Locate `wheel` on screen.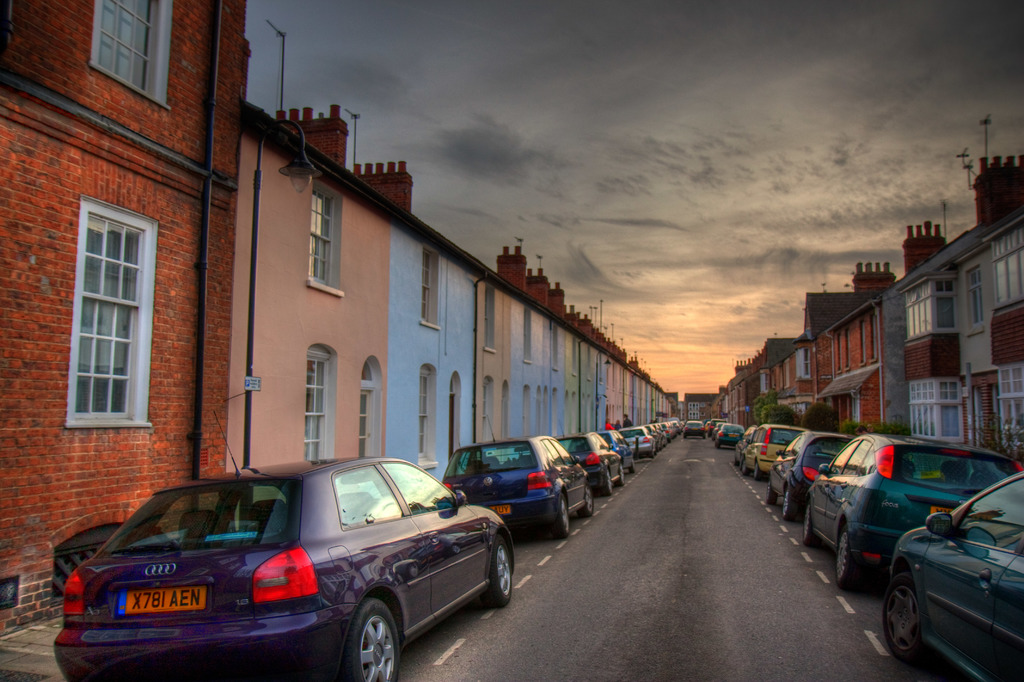
On screen at detection(628, 460, 637, 475).
